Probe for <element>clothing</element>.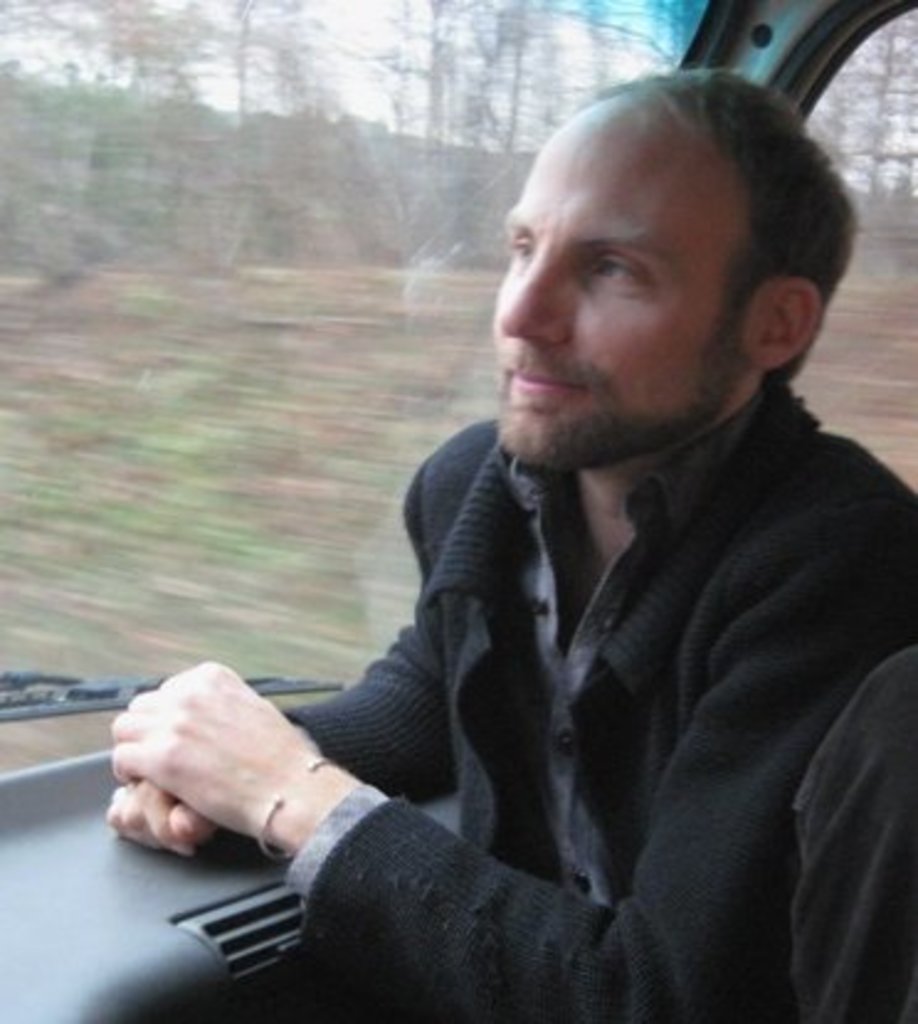
Probe result: bbox=(230, 341, 896, 962).
